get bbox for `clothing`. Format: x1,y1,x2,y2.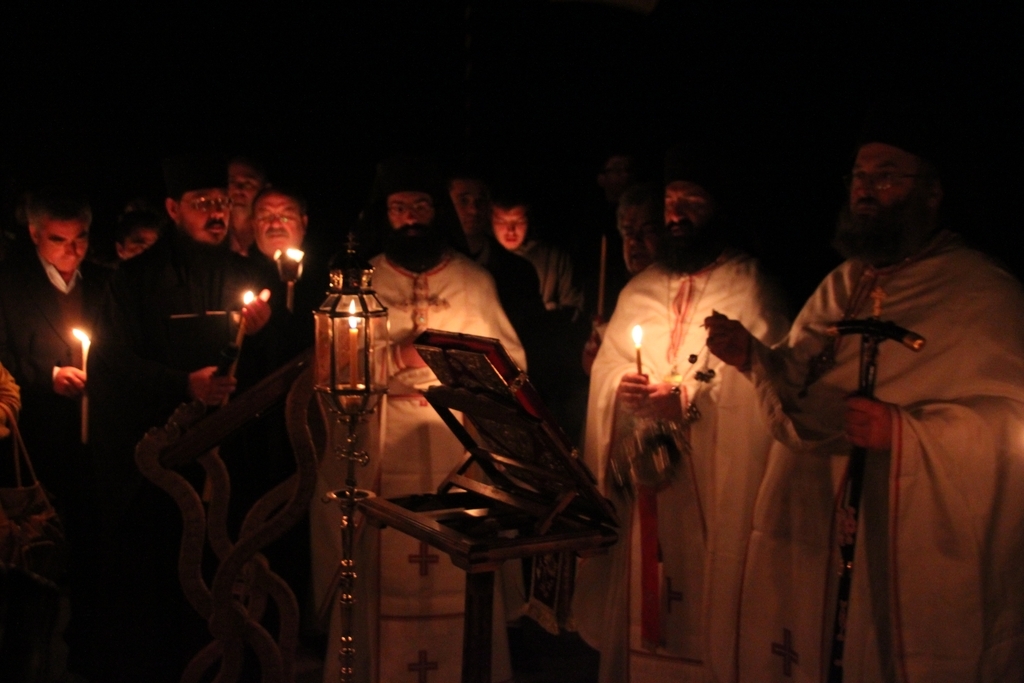
485,240,594,429.
